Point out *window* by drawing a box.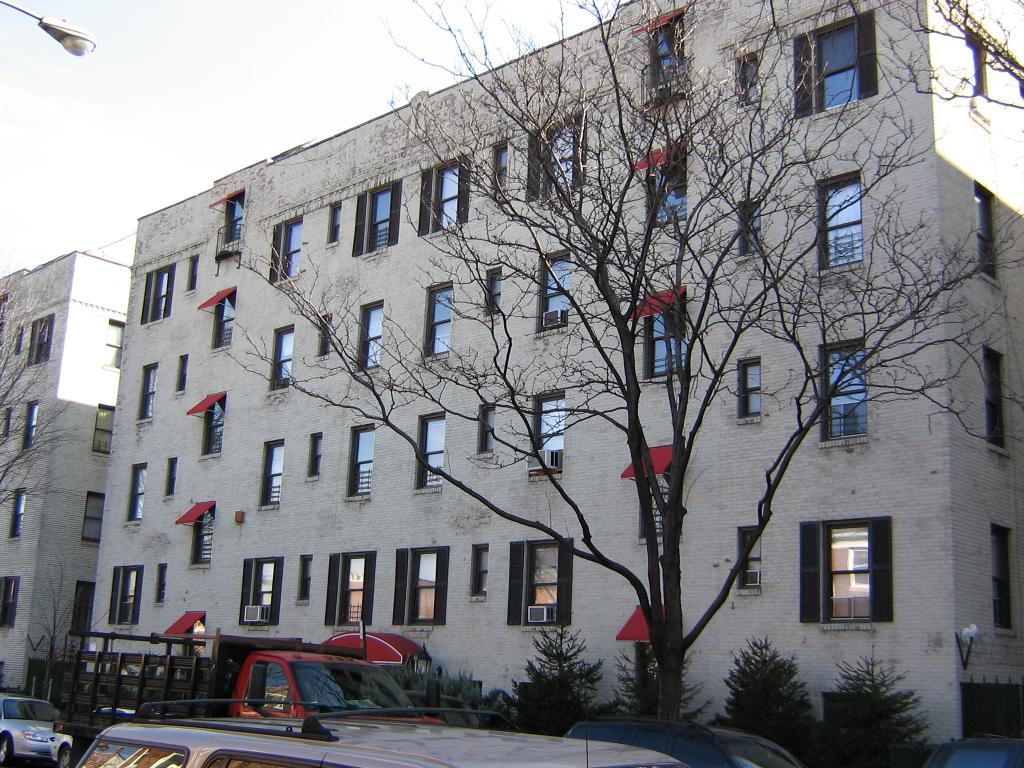
Rect(25, 316, 54, 367).
